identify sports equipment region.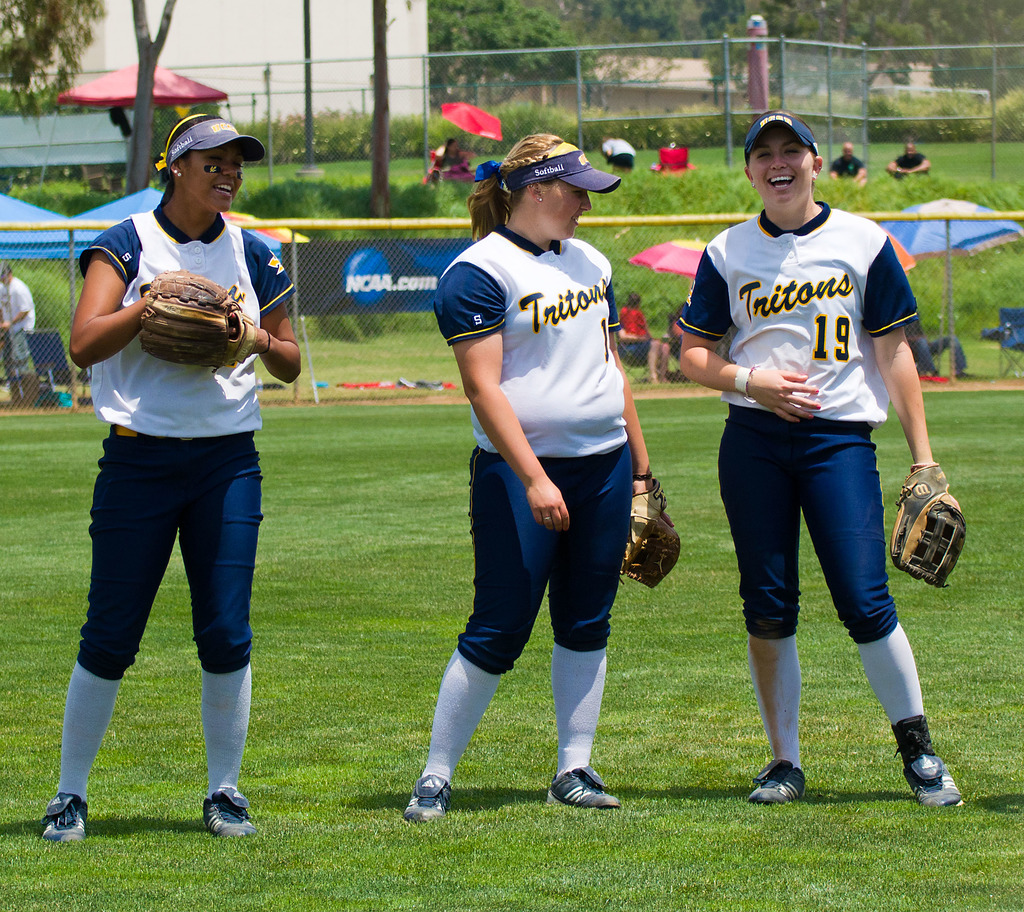
Region: (620,481,682,588).
